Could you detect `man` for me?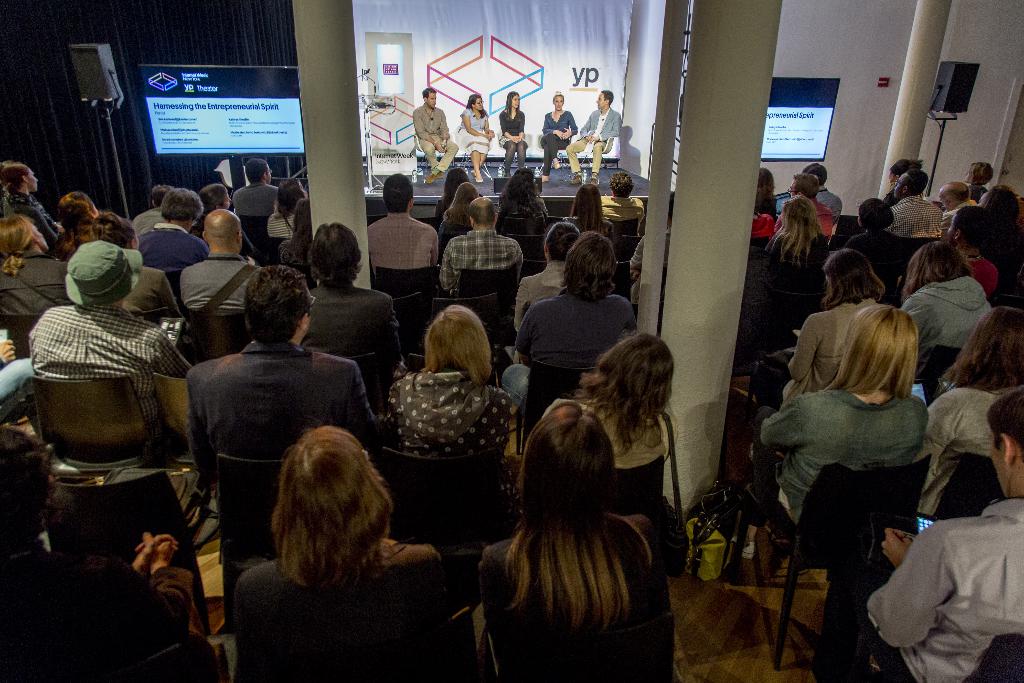
Detection result: 886 163 948 236.
